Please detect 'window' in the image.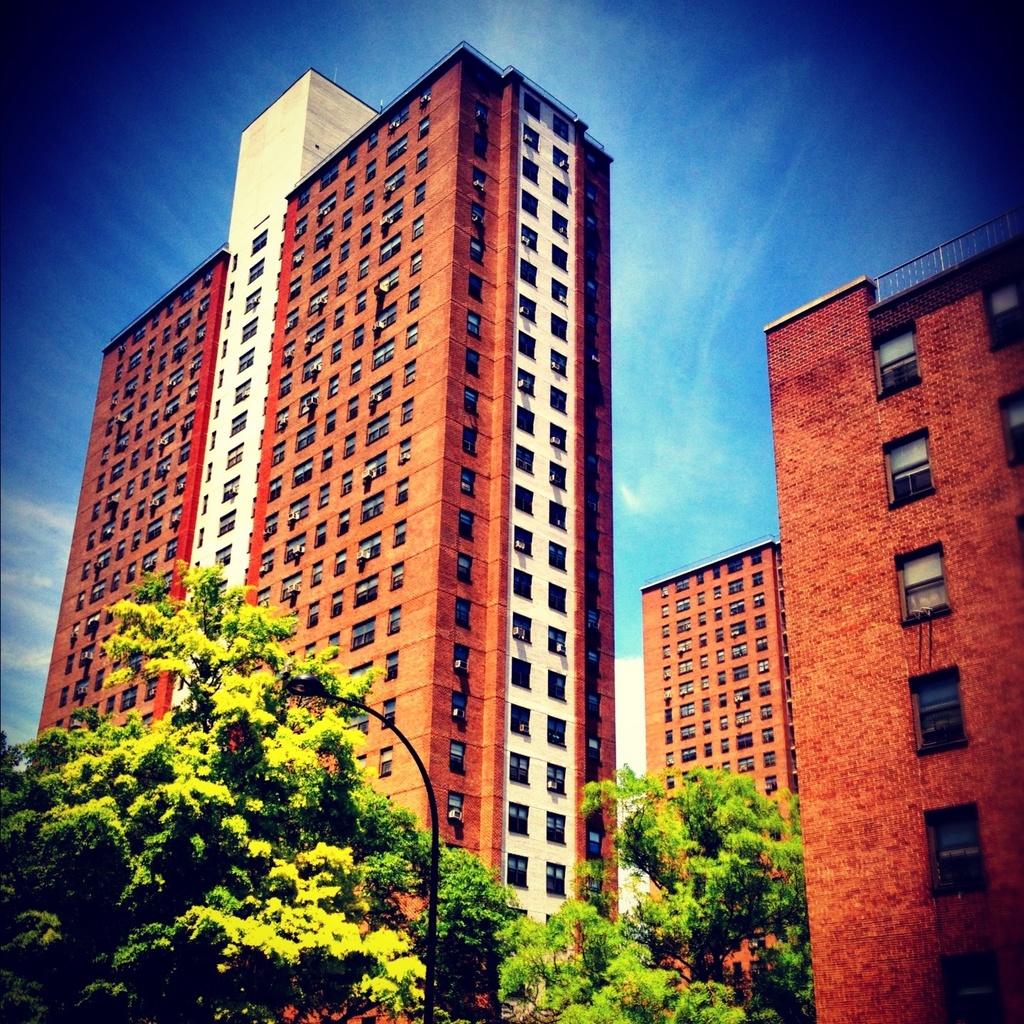
rect(729, 576, 741, 592).
